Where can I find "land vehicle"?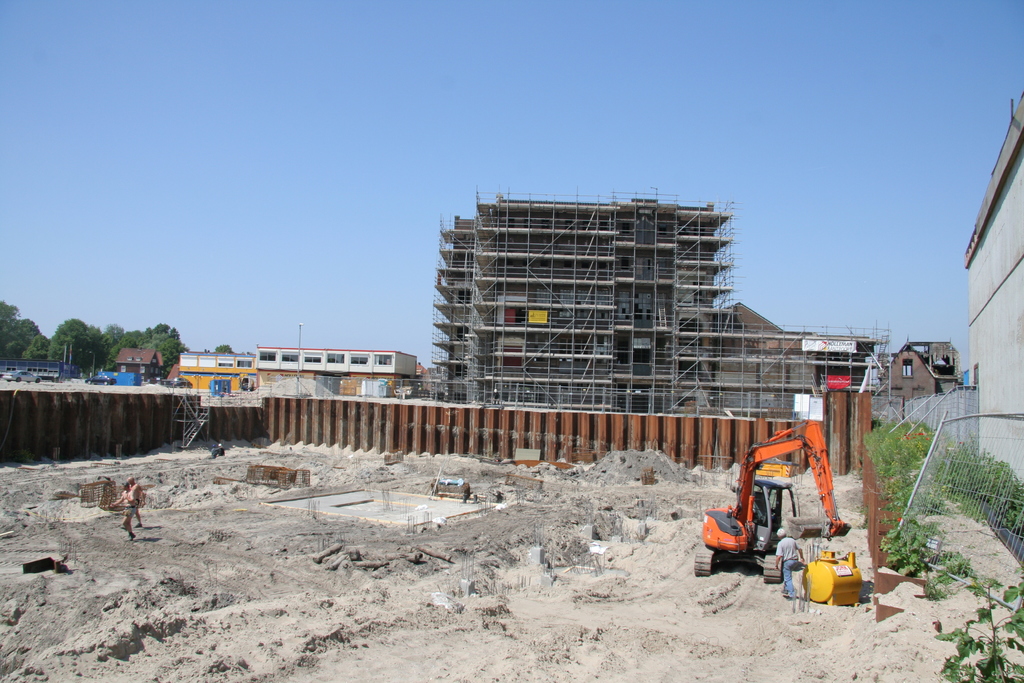
You can find it at {"left": 86, "top": 373, "right": 111, "bottom": 385}.
